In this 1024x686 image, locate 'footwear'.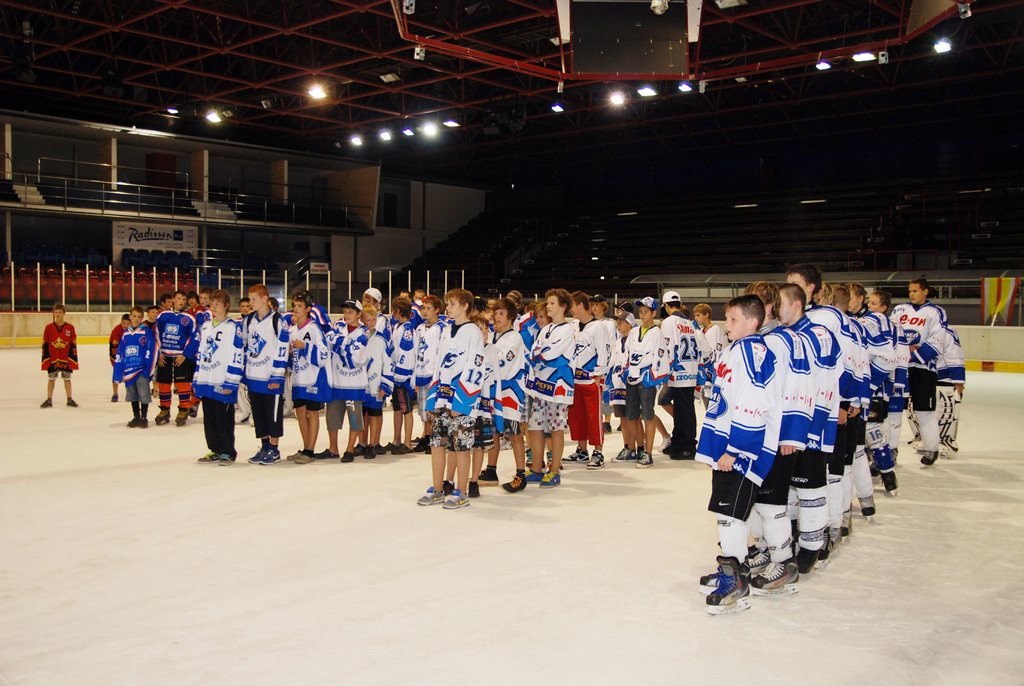
Bounding box: [left=195, top=452, right=220, bottom=463].
